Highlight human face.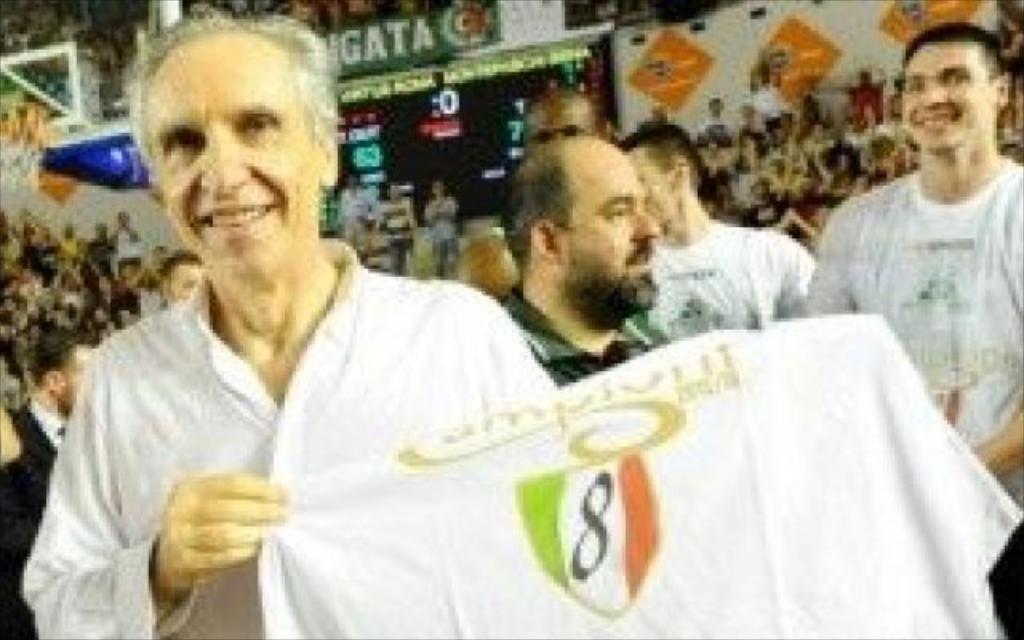
Highlighted region: (left=528, top=109, right=602, bottom=144).
